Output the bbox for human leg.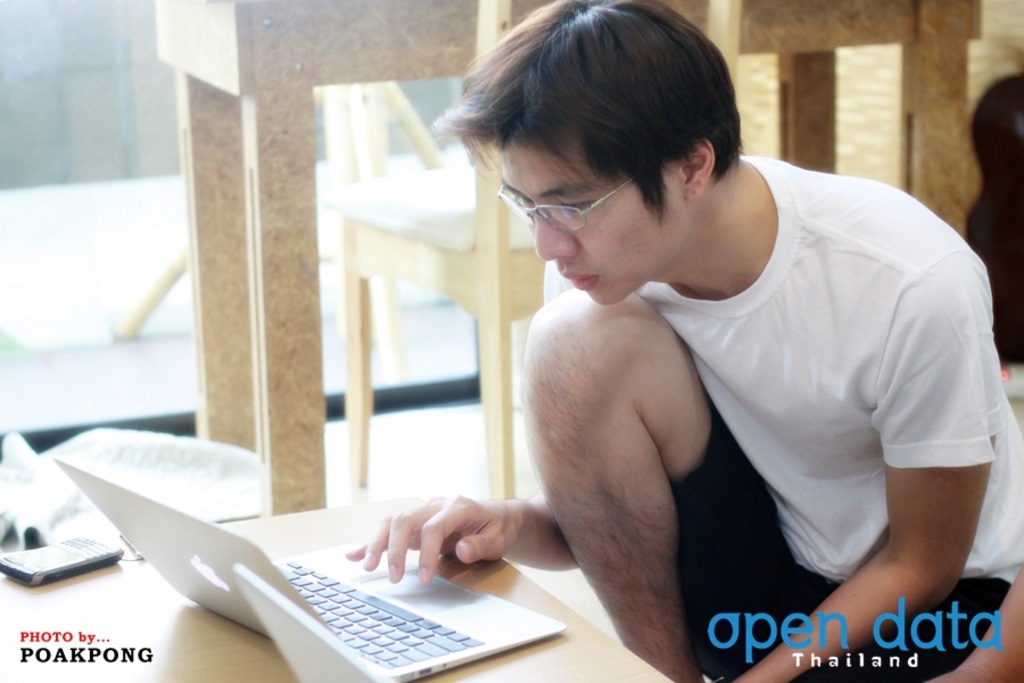
region(515, 285, 750, 666).
